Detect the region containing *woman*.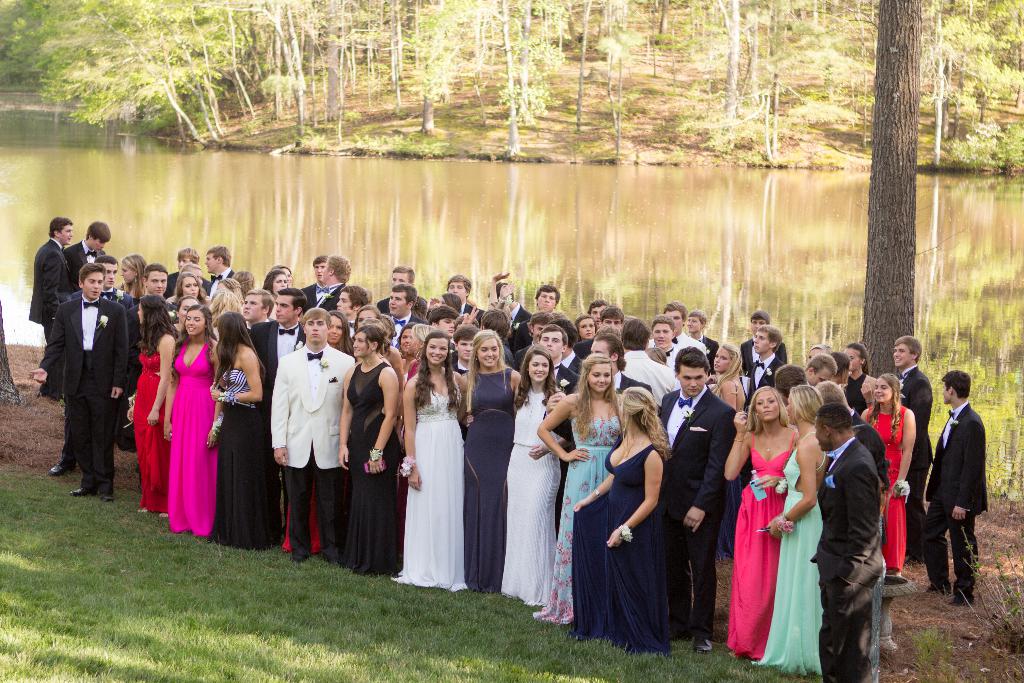
box(276, 316, 358, 556).
